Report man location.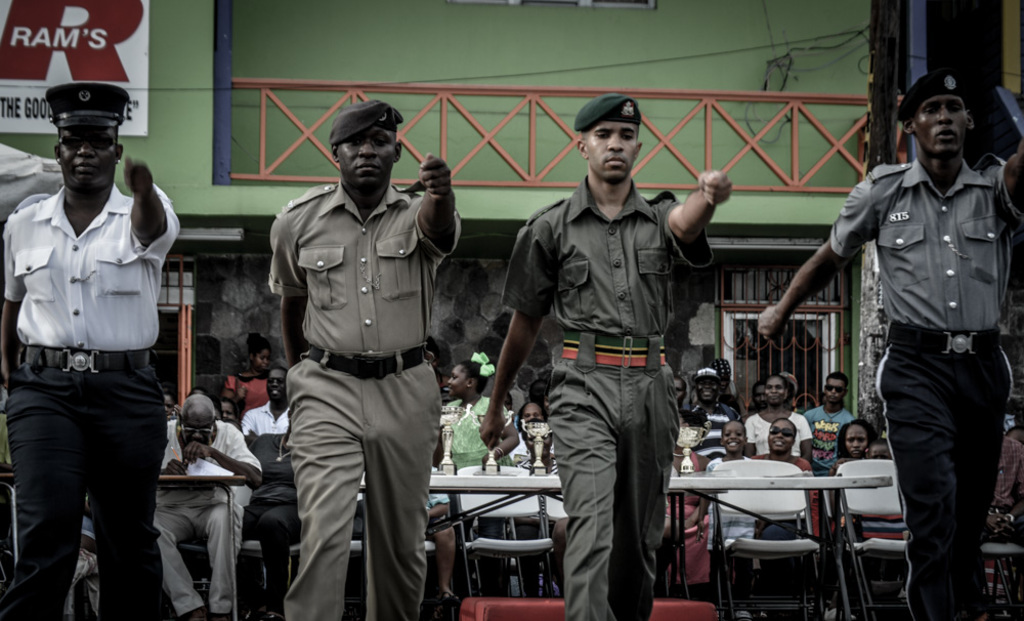
Report: [240,365,303,620].
